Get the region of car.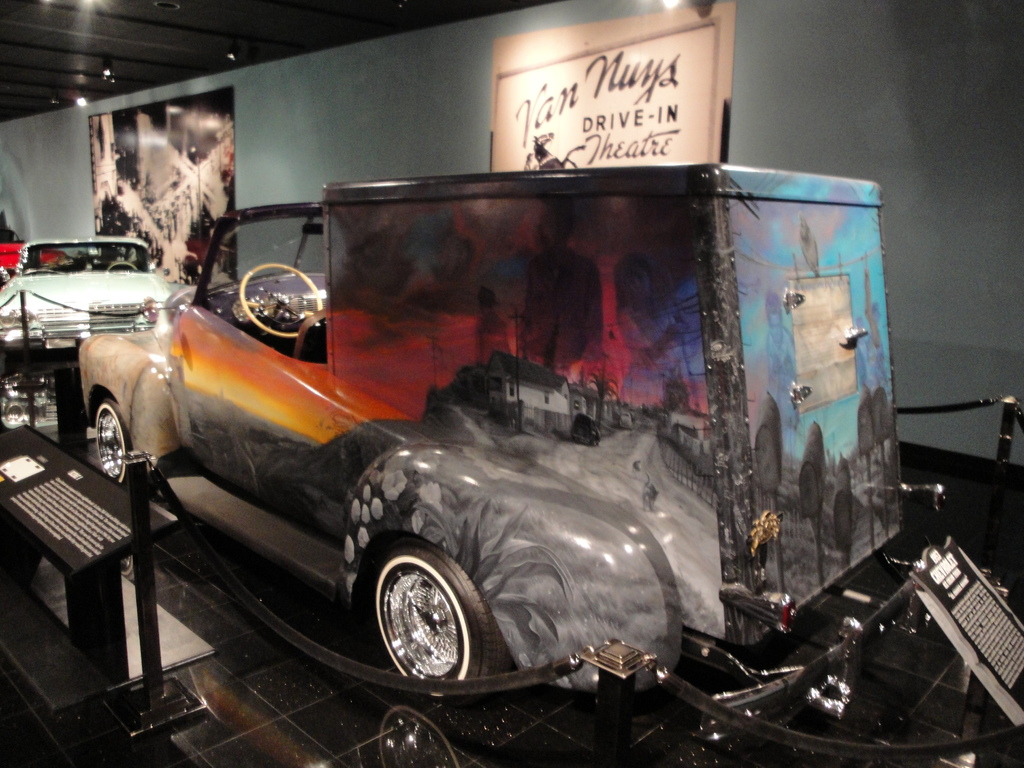
[0,230,66,276].
